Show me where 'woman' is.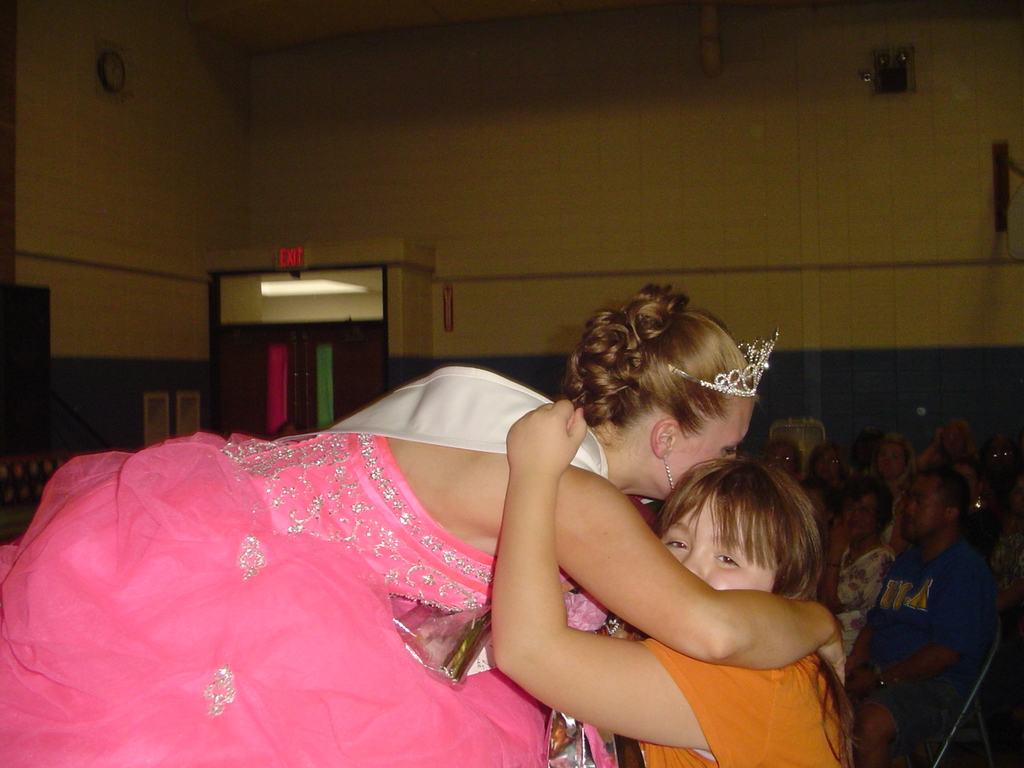
'woman' is at 799/426/851/508.
